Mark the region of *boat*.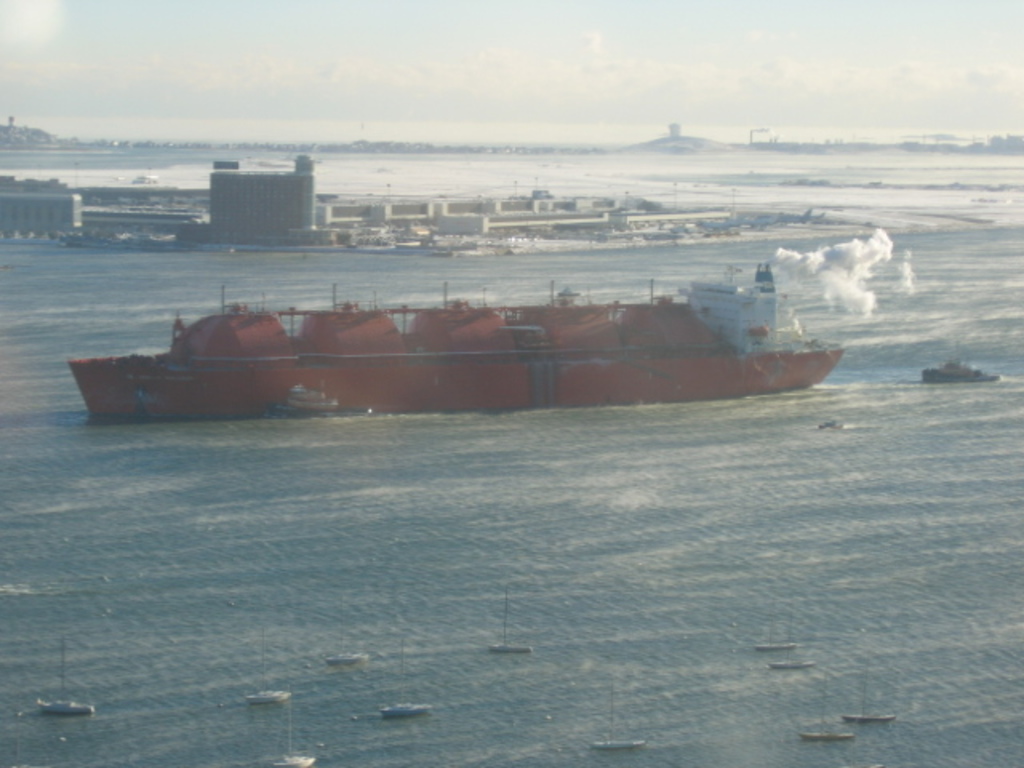
Region: Rect(35, 645, 98, 718).
